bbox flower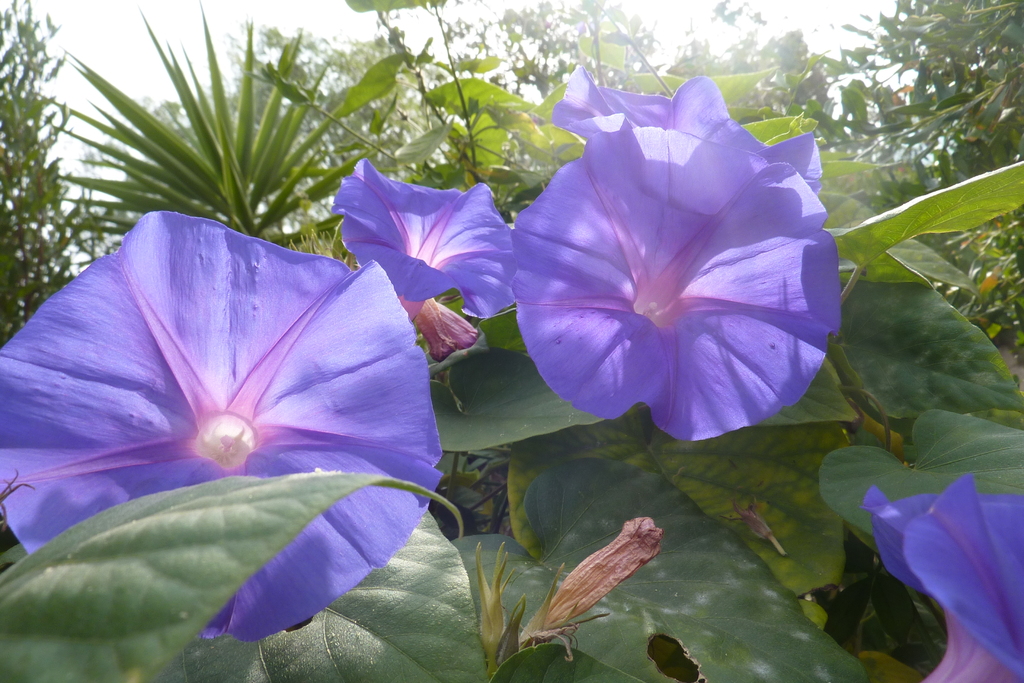
{"x1": 0, "y1": 208, "x2": 450, "y2": 643}
